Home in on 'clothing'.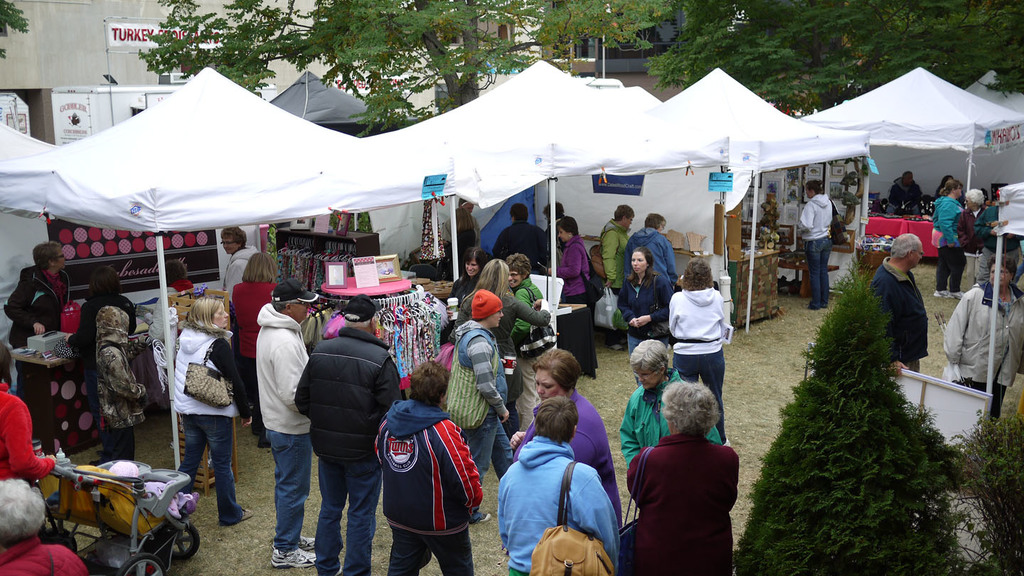
Homed in at (174, 319, 238, 531).
